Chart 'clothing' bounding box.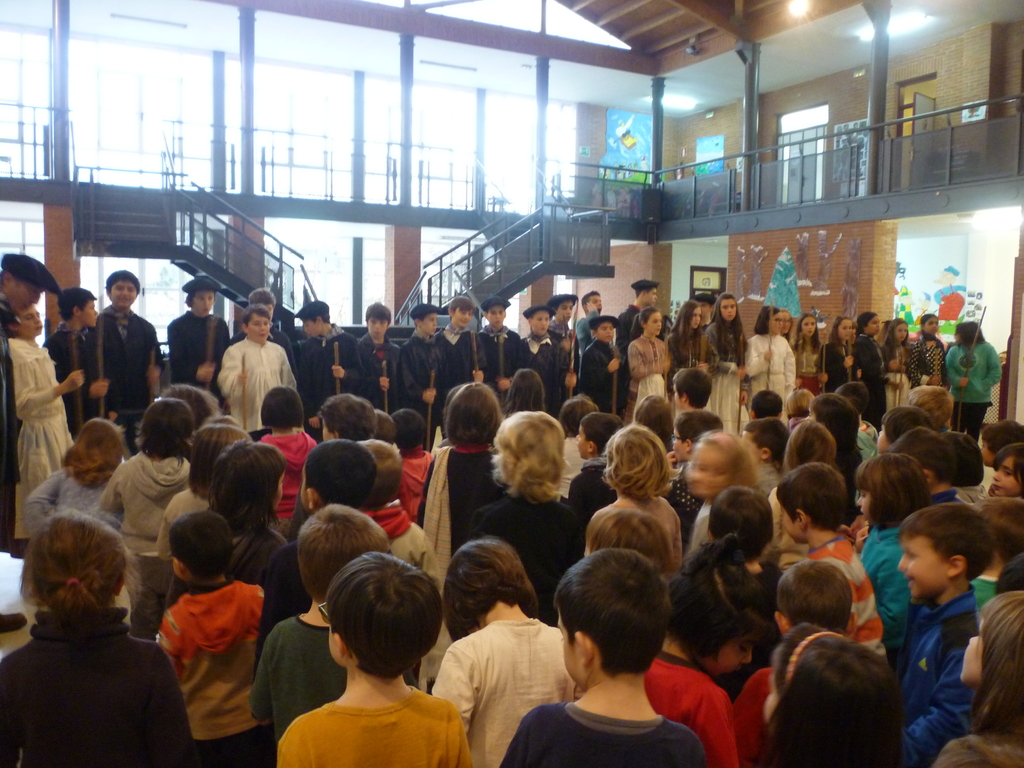
Charted: 97,450,195,630.
